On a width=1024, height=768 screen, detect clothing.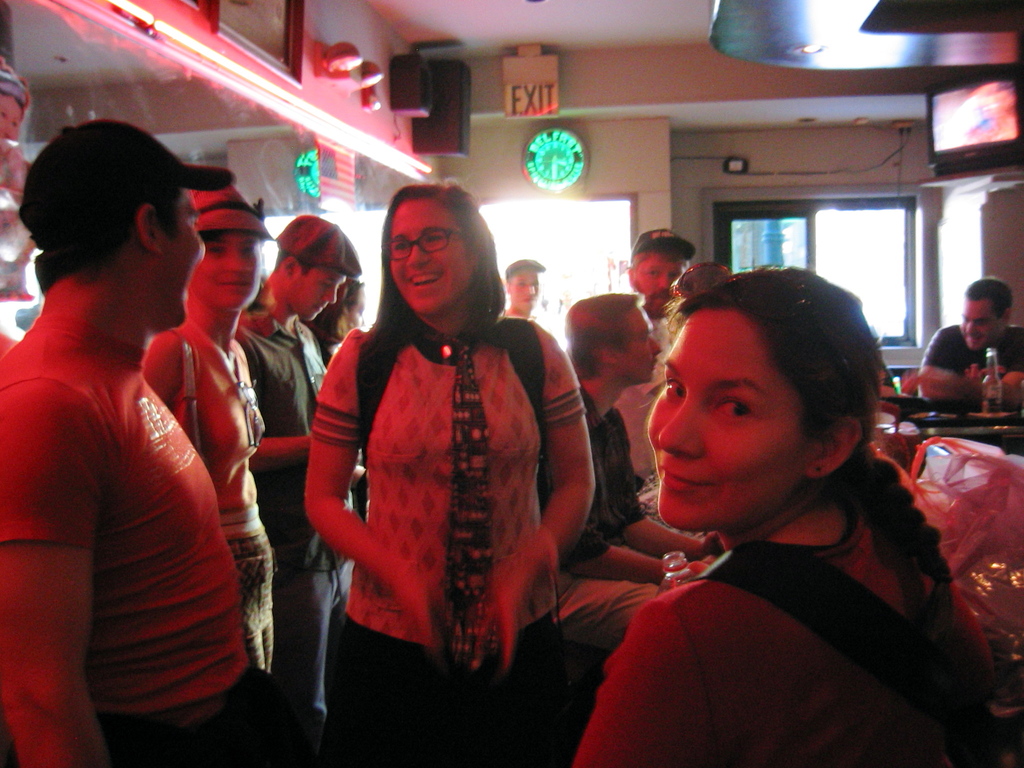
(left=305, top=322, right=580, bottom=755).
